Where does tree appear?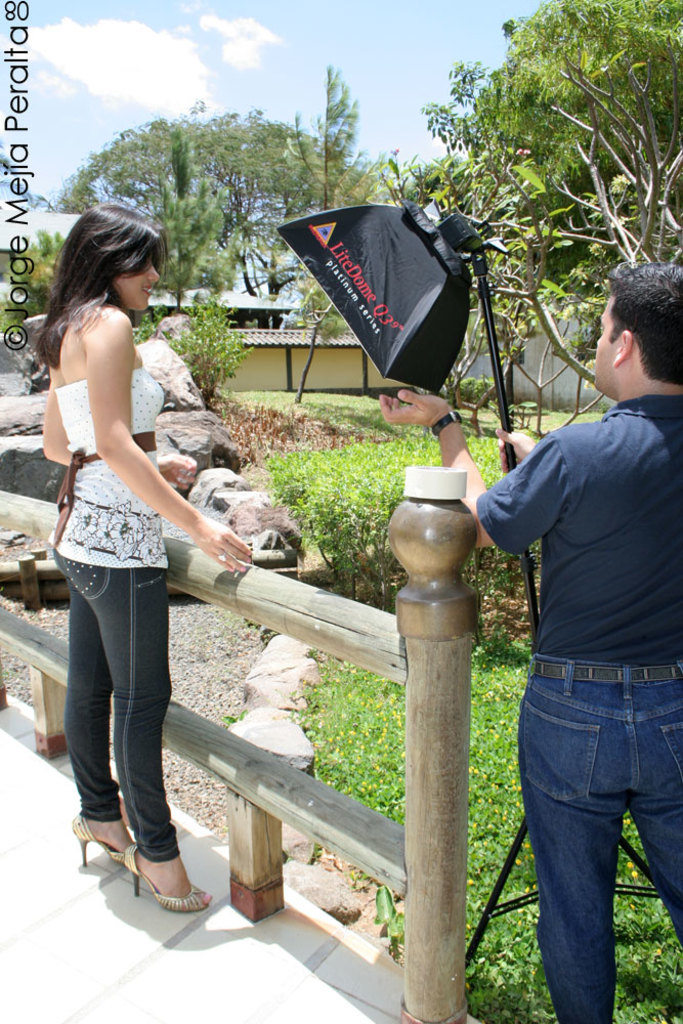
Appears at region(161, 302, 269, 406).
